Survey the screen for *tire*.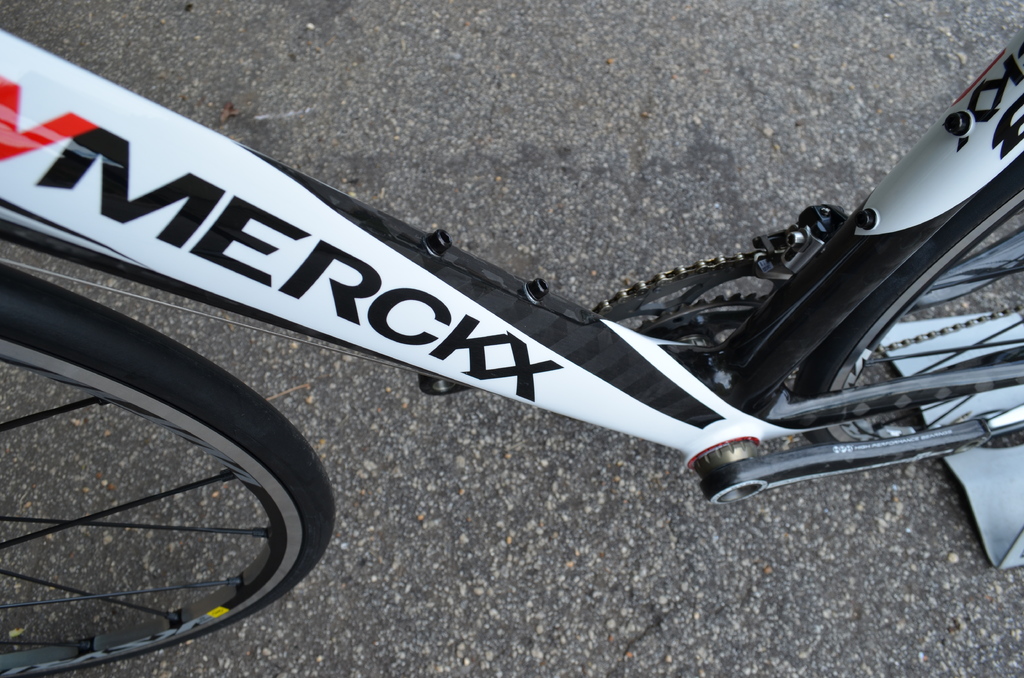
Survey found: {"x1": 789, "y1": 154, "x2": 1023, "y2": 448}.
